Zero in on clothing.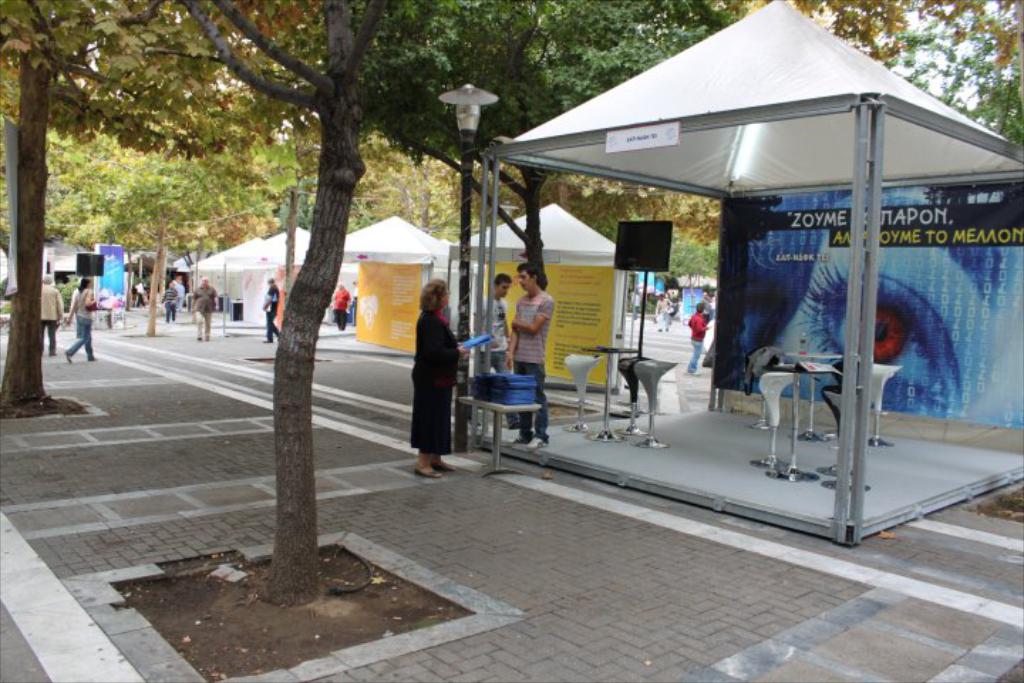
Zeroed in: x1=38, y1=279, x2=63, y2=350.
